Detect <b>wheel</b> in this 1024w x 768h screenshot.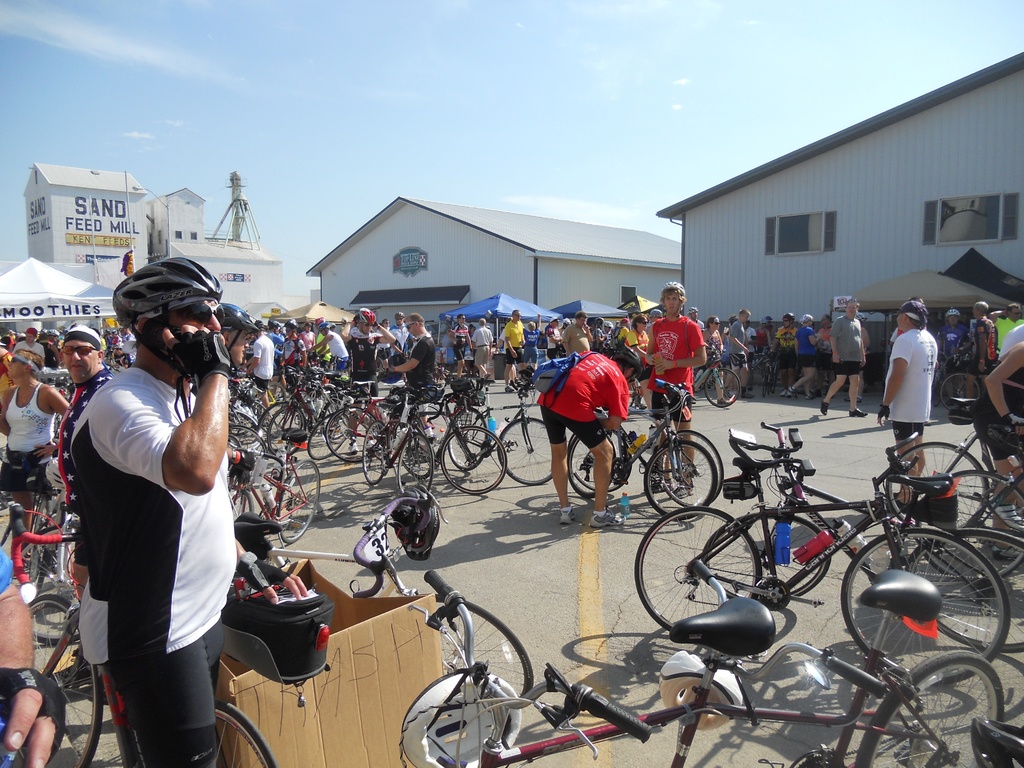
Detection: (left=763, top=372, right=769, bottom=398).
